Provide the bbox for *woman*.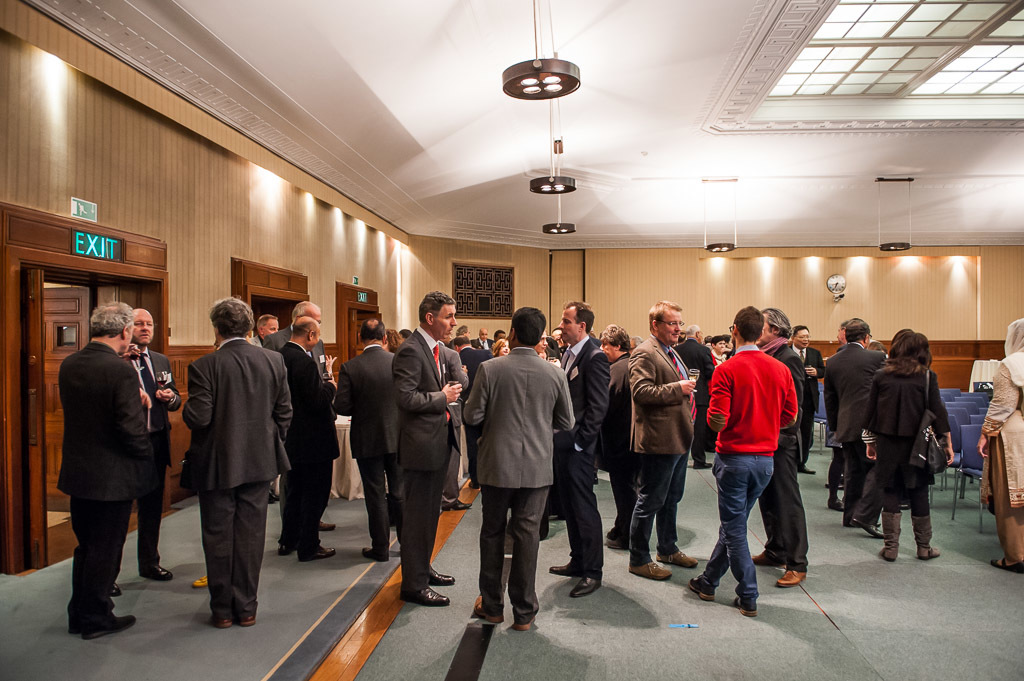
left=978, top=315, right=1023, bottom=578.
